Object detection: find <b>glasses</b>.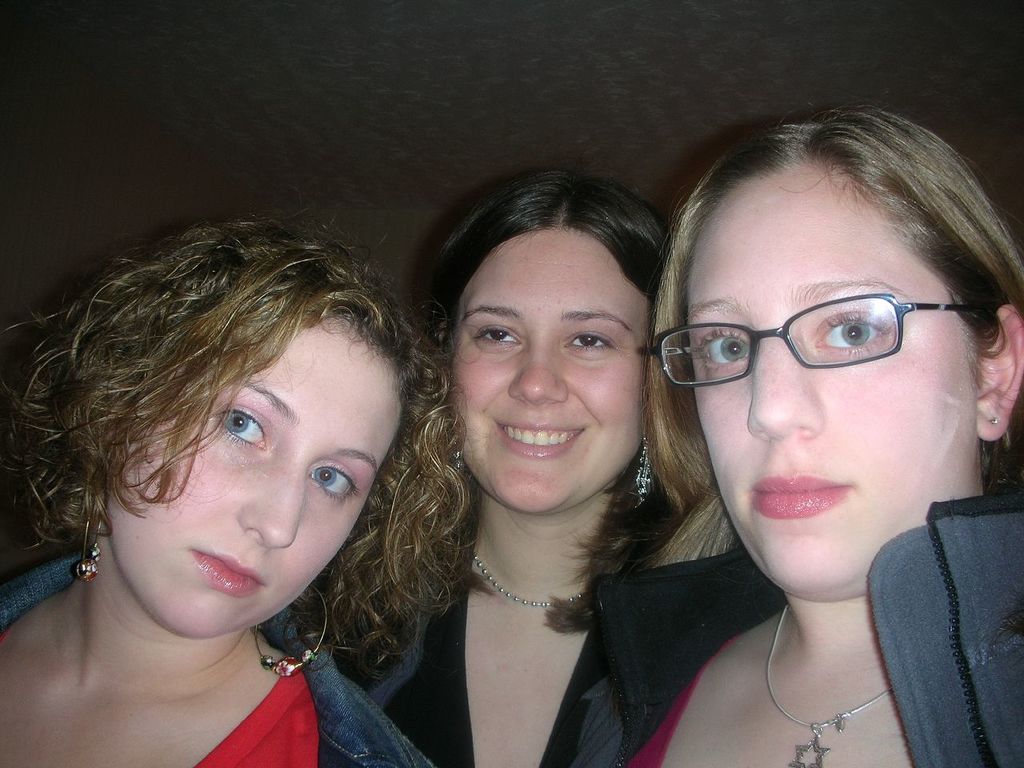
box(651, 288, 996, 390).
